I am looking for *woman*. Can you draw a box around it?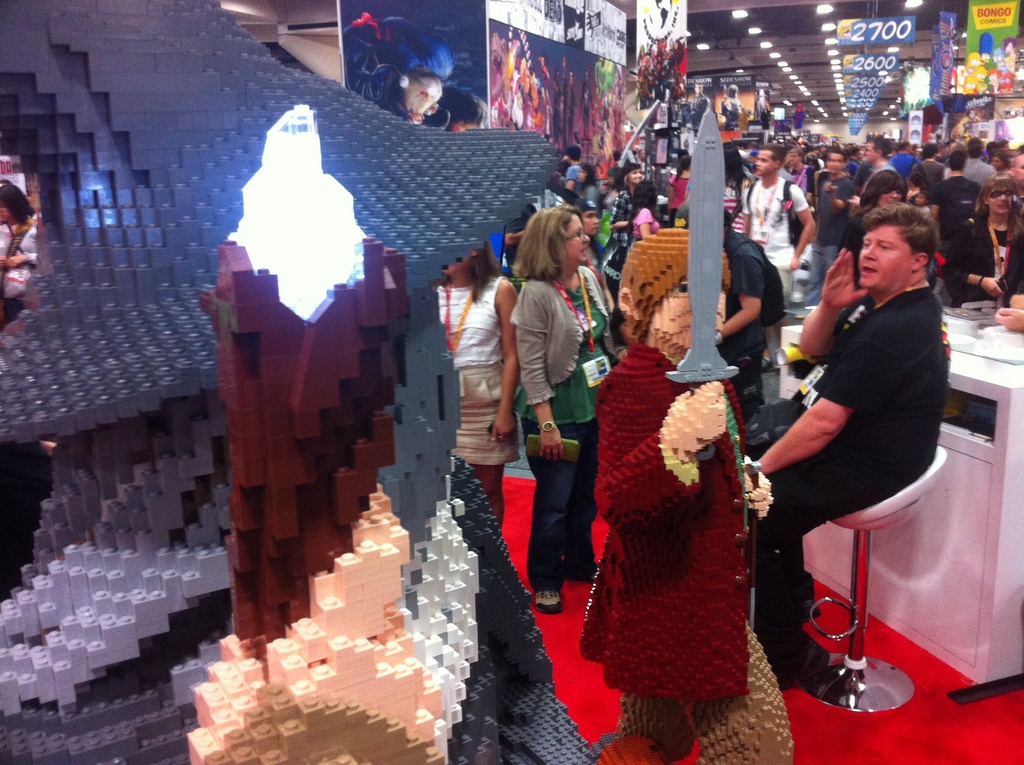
Sure, the bounding box is x1=940 y1=170 x2=1023 y2=305.
